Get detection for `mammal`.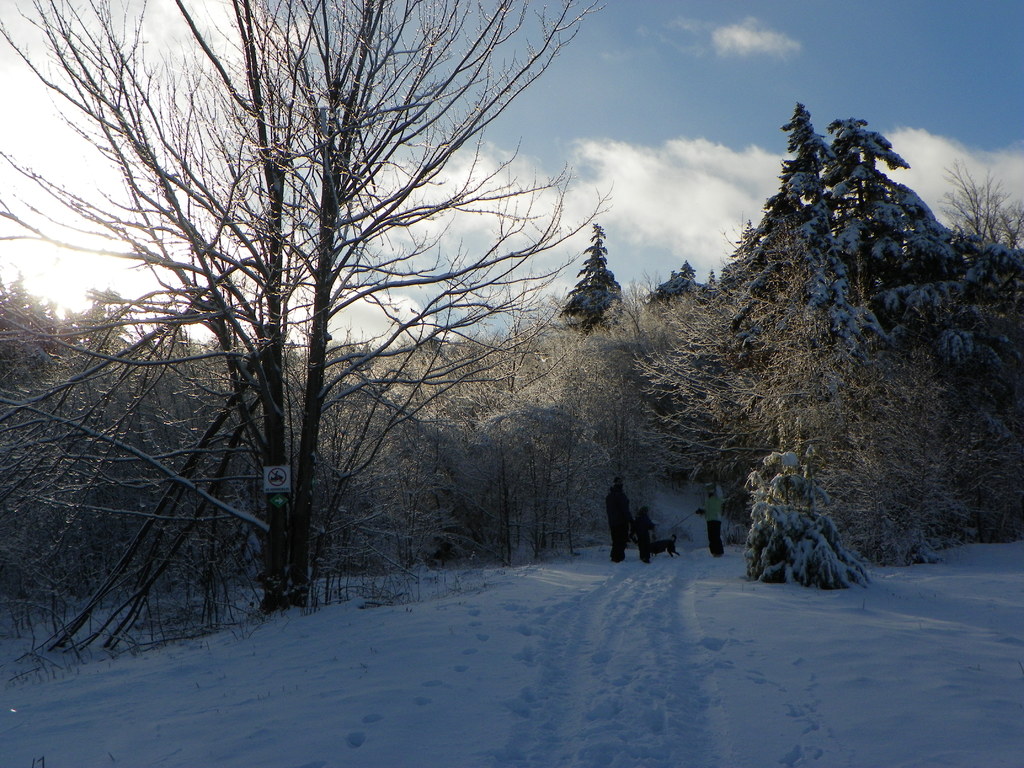
Detection: region(697, 480, 727, 554).
